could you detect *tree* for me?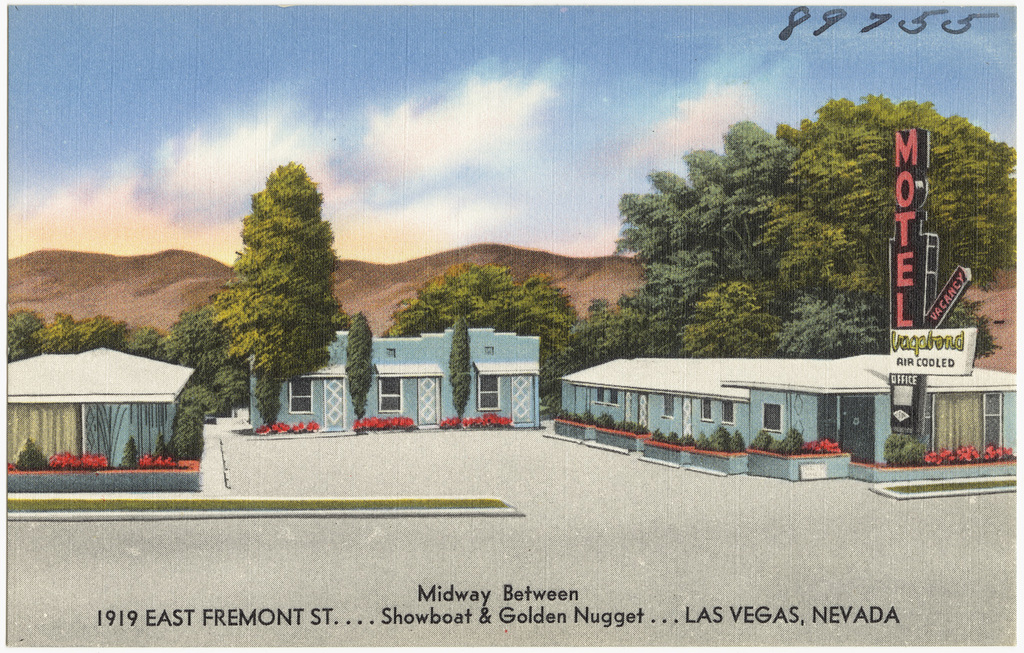
Detection result: <box>0,305,57,368</box>.
